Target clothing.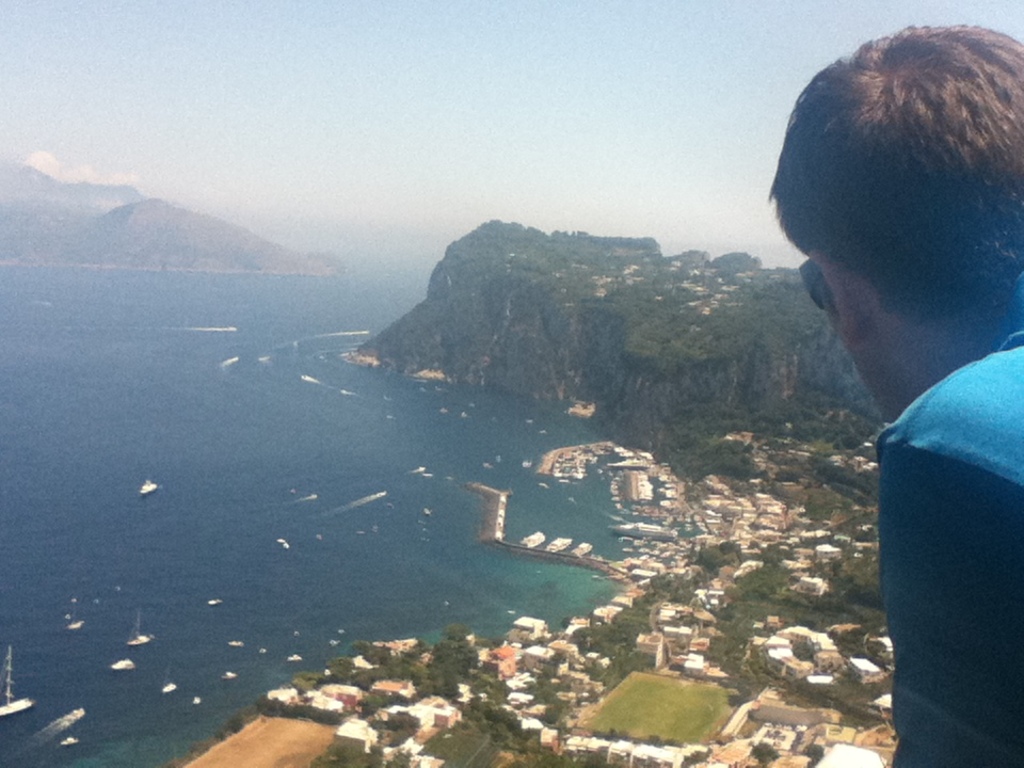
Target region: l=855, t=286, r=1023, b=767.
